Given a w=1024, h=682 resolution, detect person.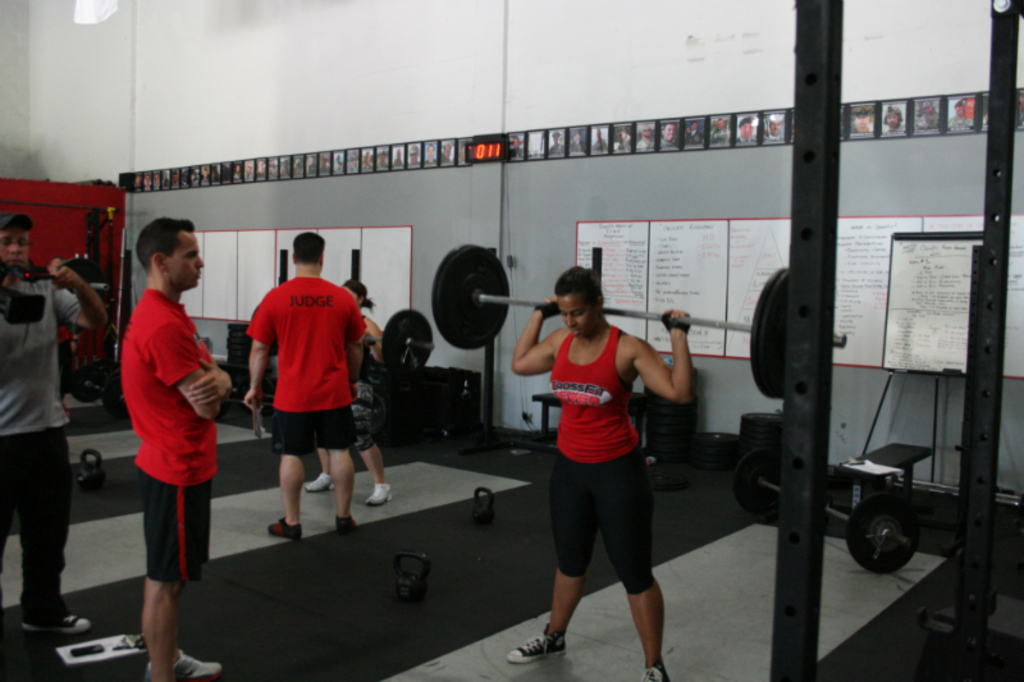
[0,210,99,641].
